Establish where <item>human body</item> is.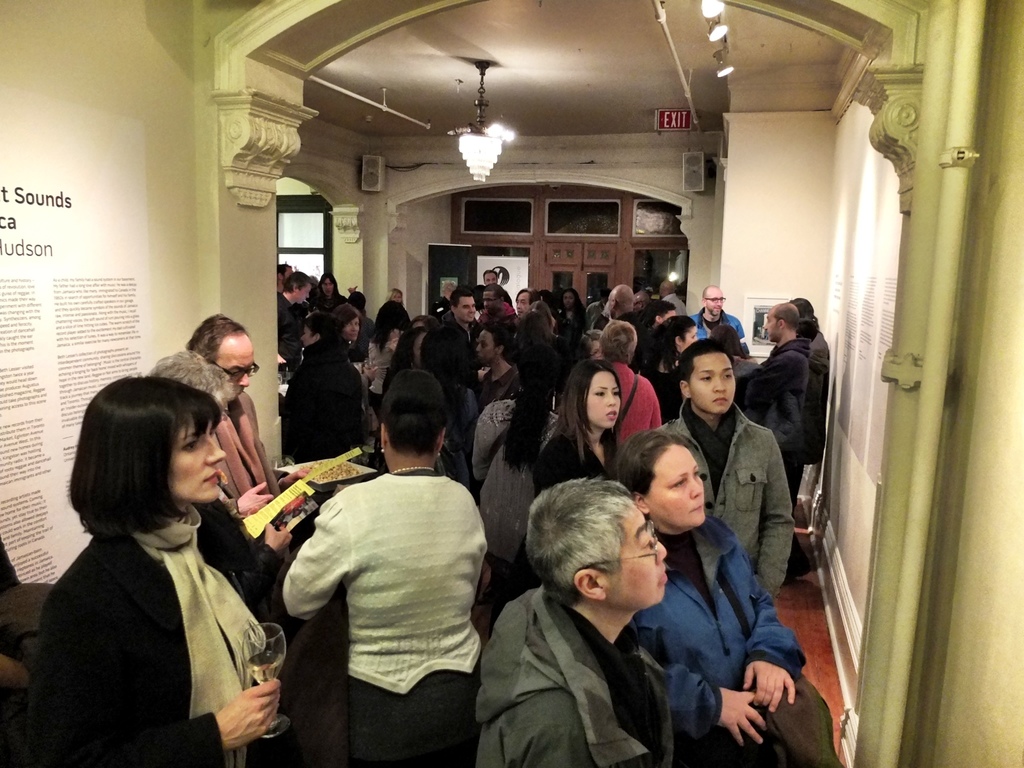
Established at rect(595, 317, 661, 449).
